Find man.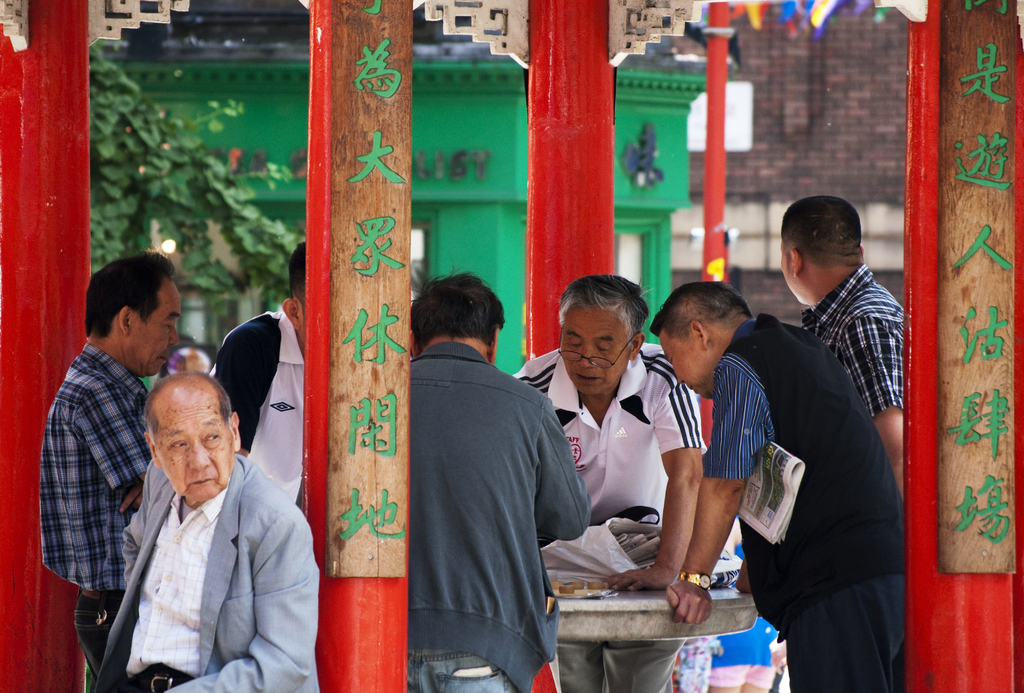
bbox=[649, 277, 905, 692].
